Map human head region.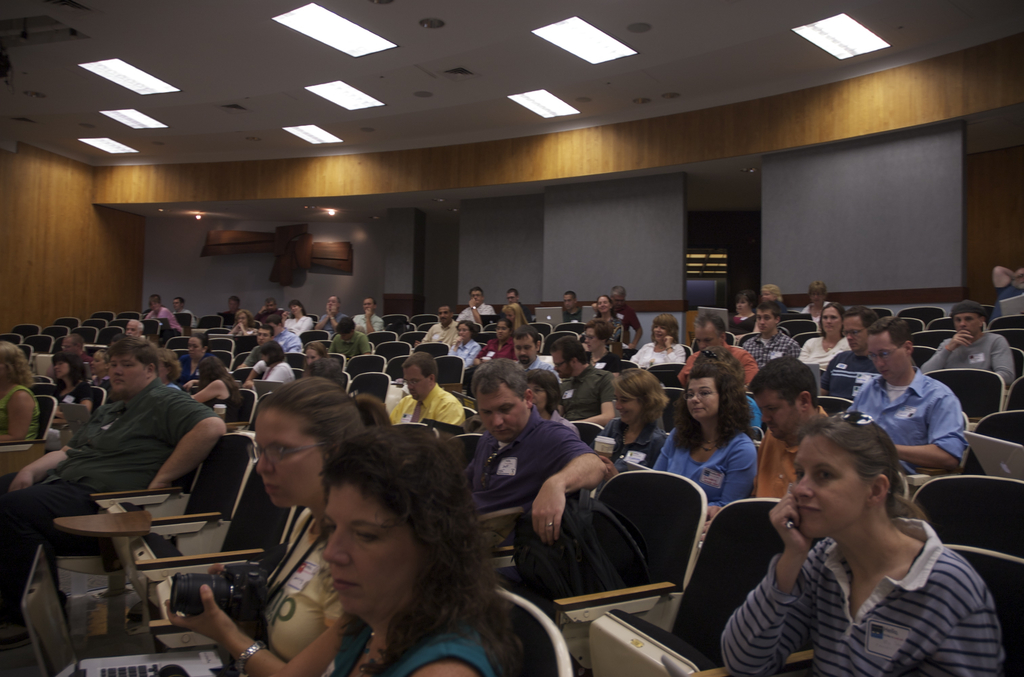
Mapped to pyautogui.locateOnScreen(404, 354, 438, 407).
